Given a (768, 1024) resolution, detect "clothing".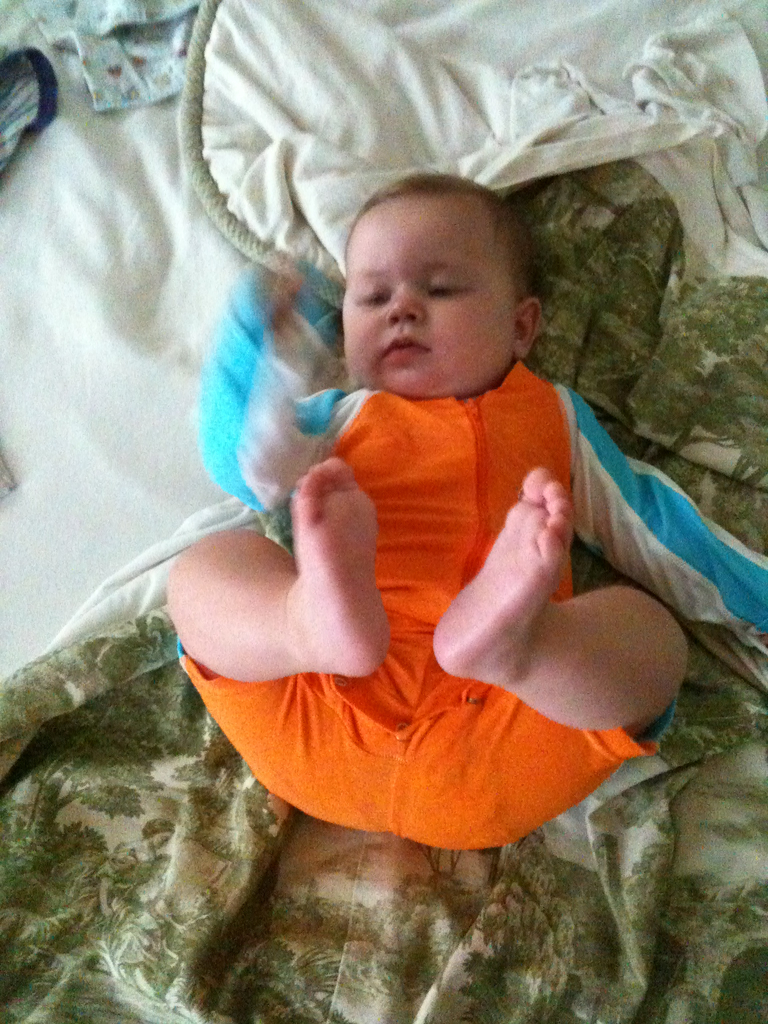
(177, 262, 767, 852).
